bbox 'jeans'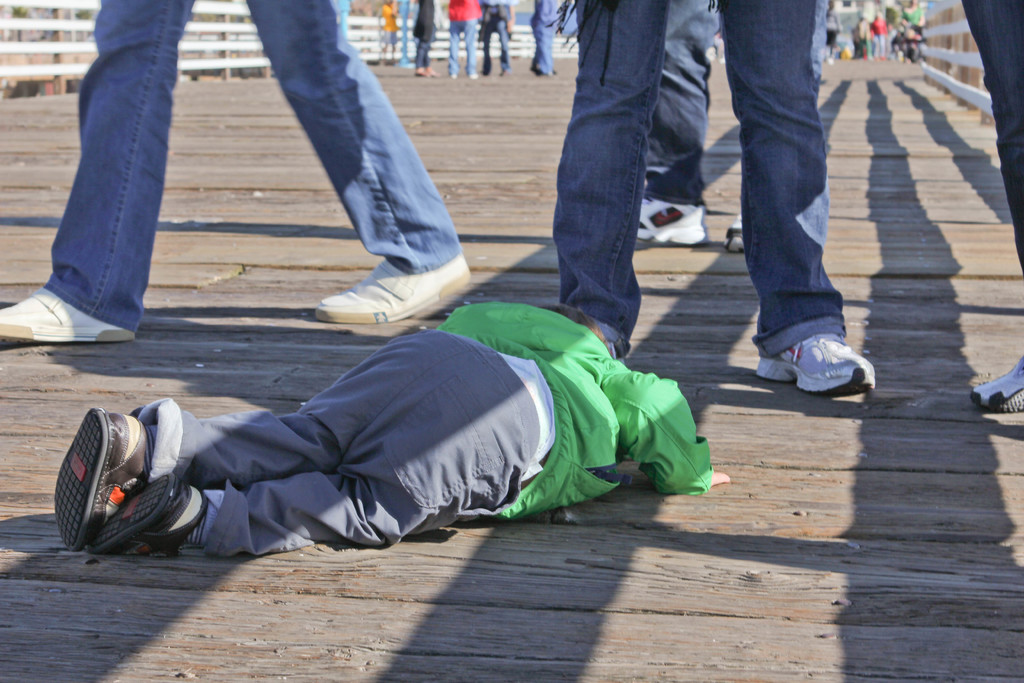
BBox(410, 33, 429, 69)
